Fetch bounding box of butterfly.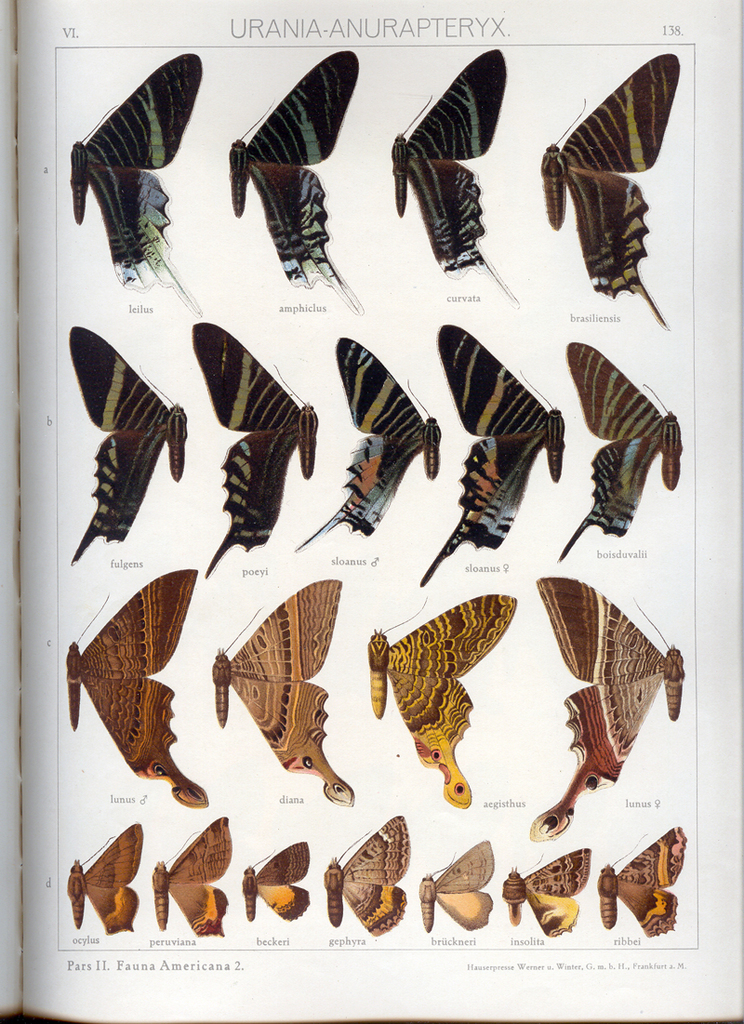
Bbox: [left=187, top=318, right=320, bottom=582].
